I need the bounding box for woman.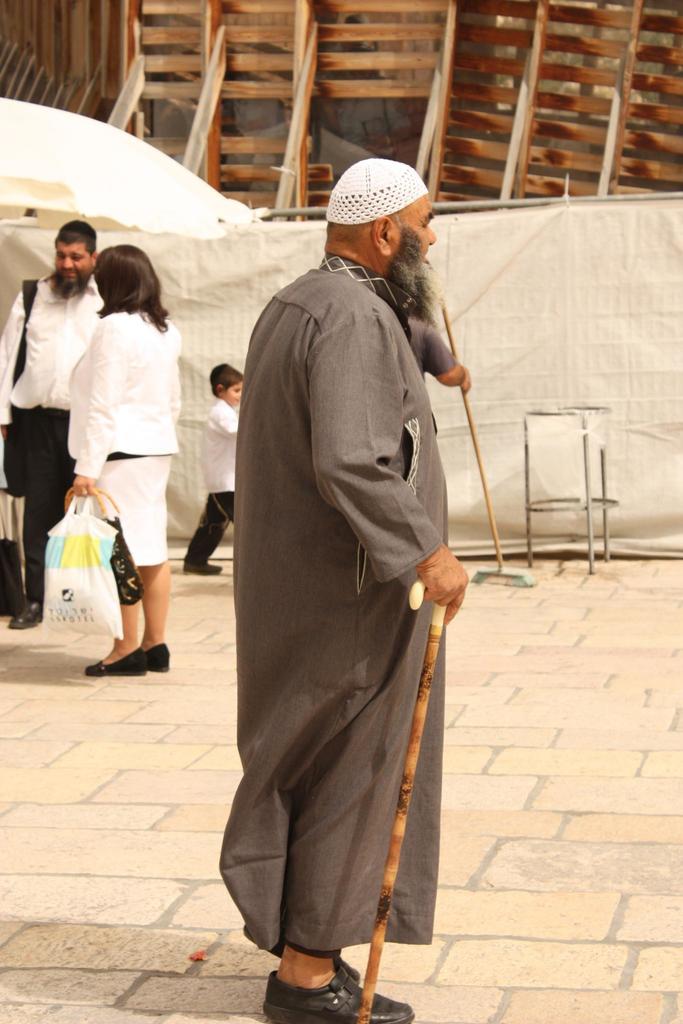
Here it is: bbox=(35, 232, 202, 671).
